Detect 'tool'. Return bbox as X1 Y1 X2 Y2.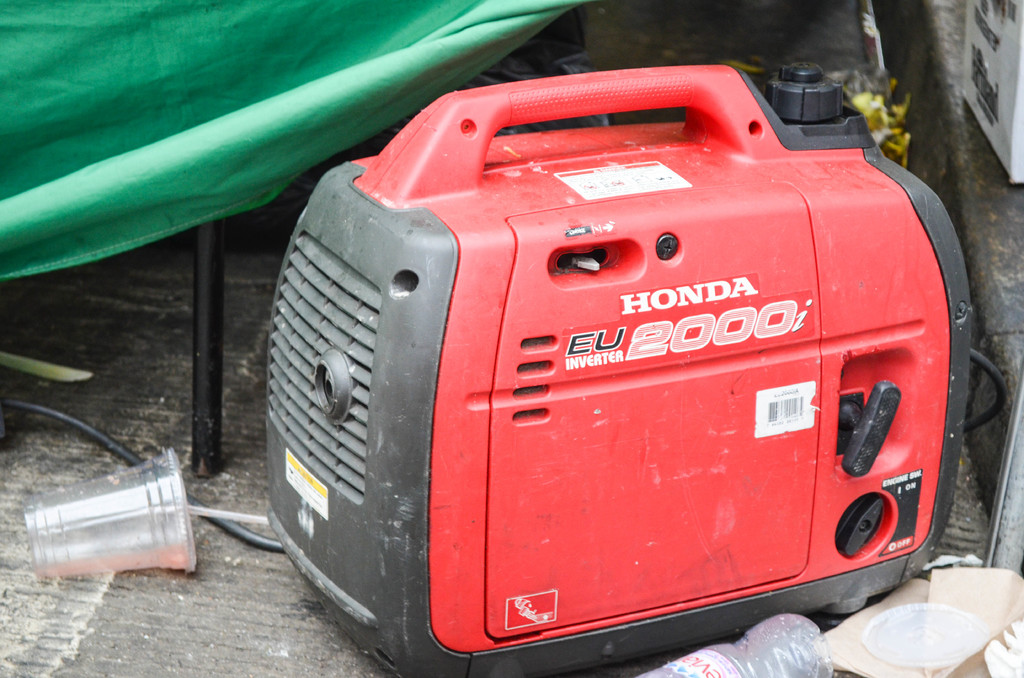
266 69 986 674.
